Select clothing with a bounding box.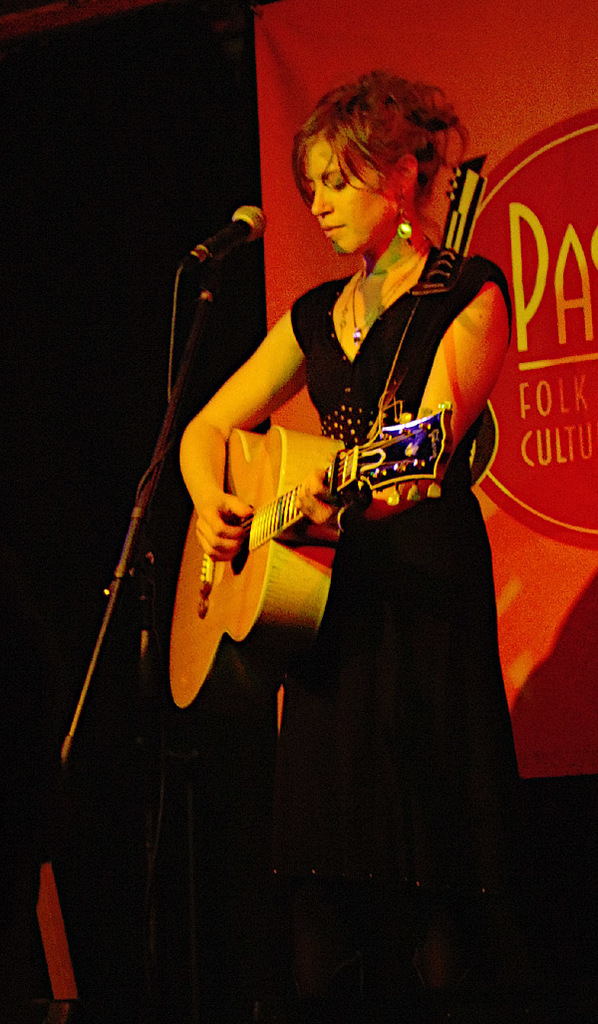
Rect(199, 156, 500, 761).
